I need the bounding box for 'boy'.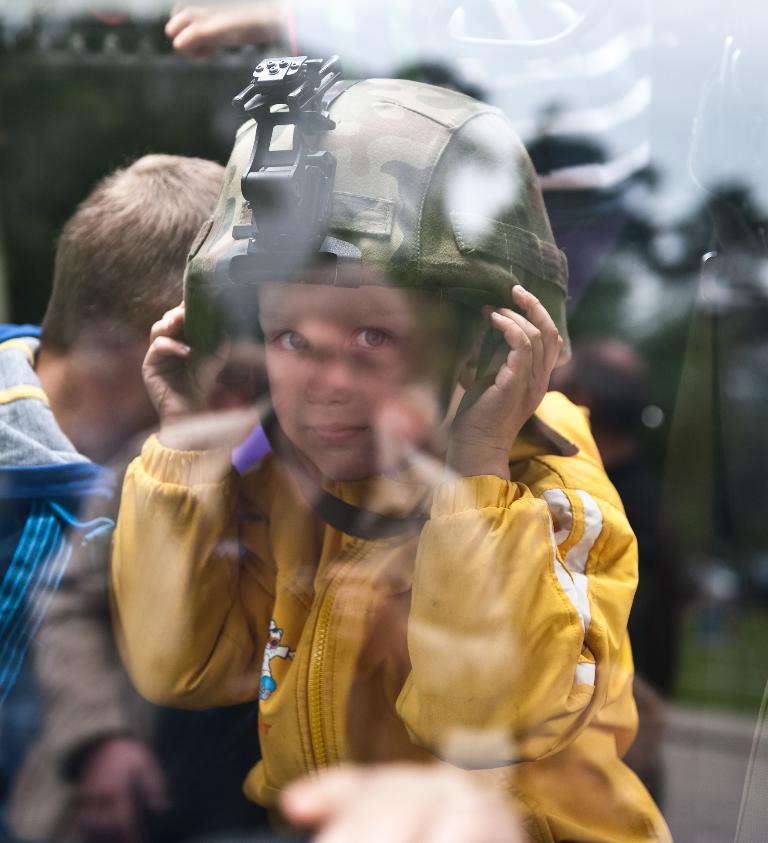
Here it is: pyautogui.locateOnScreen(108, 79, 674, 842).
